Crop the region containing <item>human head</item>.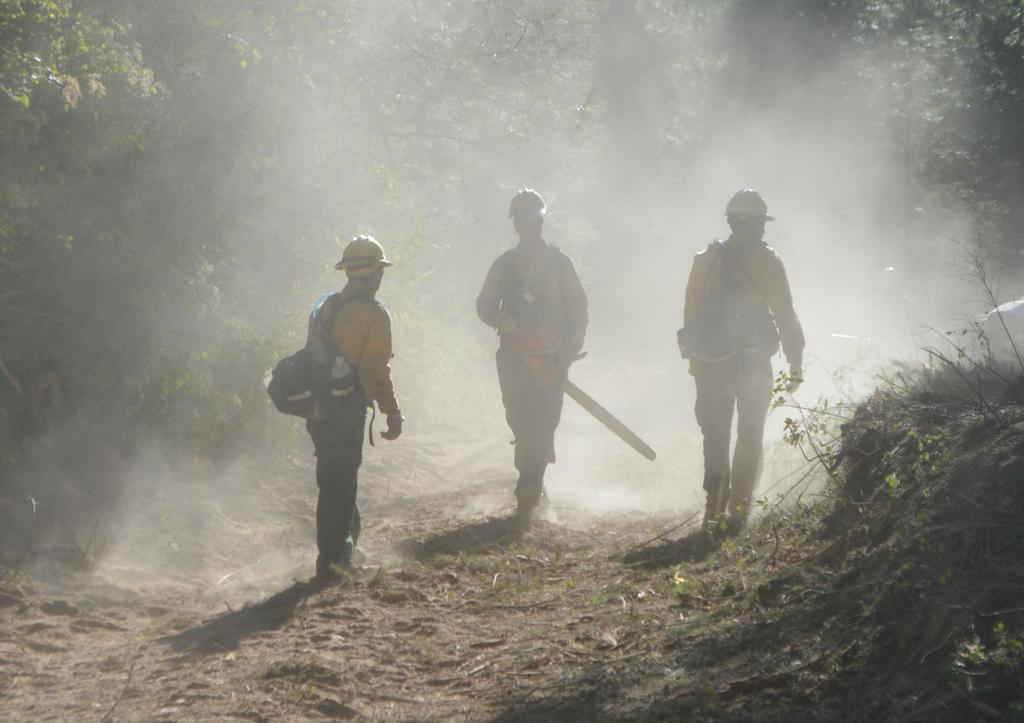
Crop region: x1=725 y1=191 x2=767 y2=240.
